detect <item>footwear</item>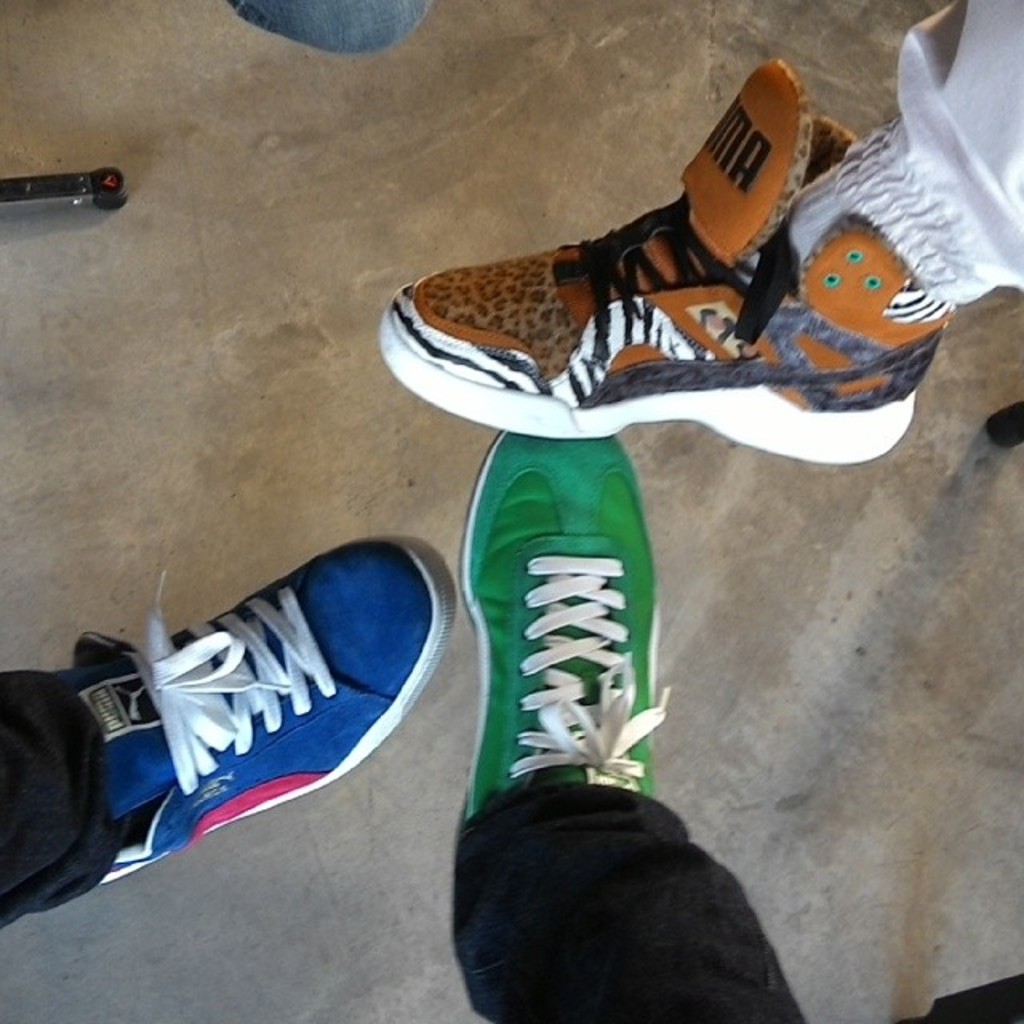
462,422,685,840
